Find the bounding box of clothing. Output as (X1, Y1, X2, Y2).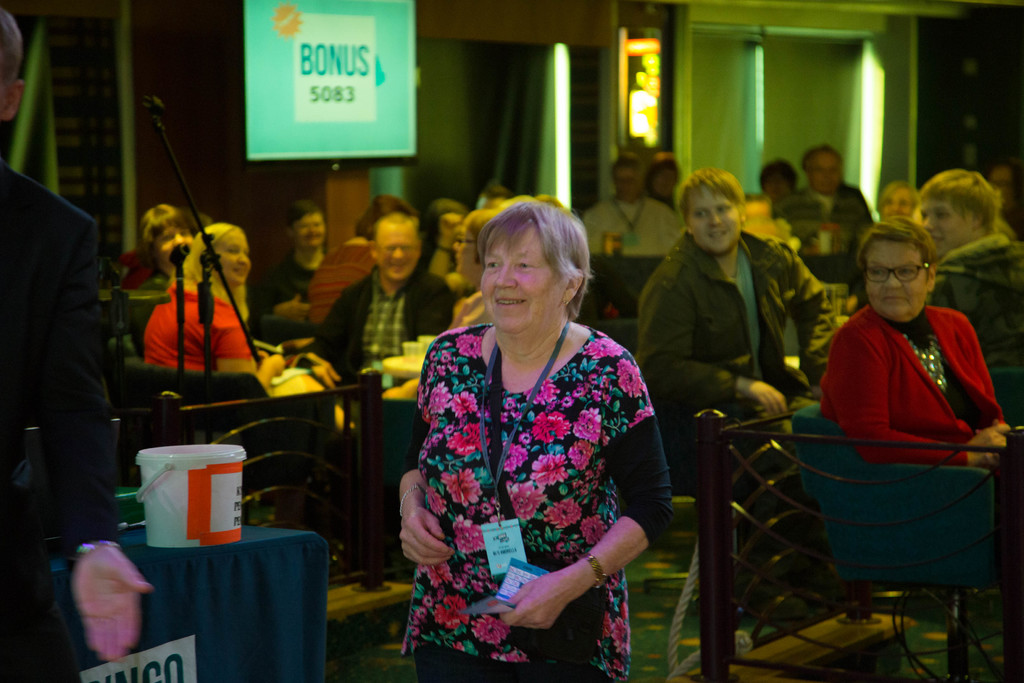
(305, 264, 445, 385).
